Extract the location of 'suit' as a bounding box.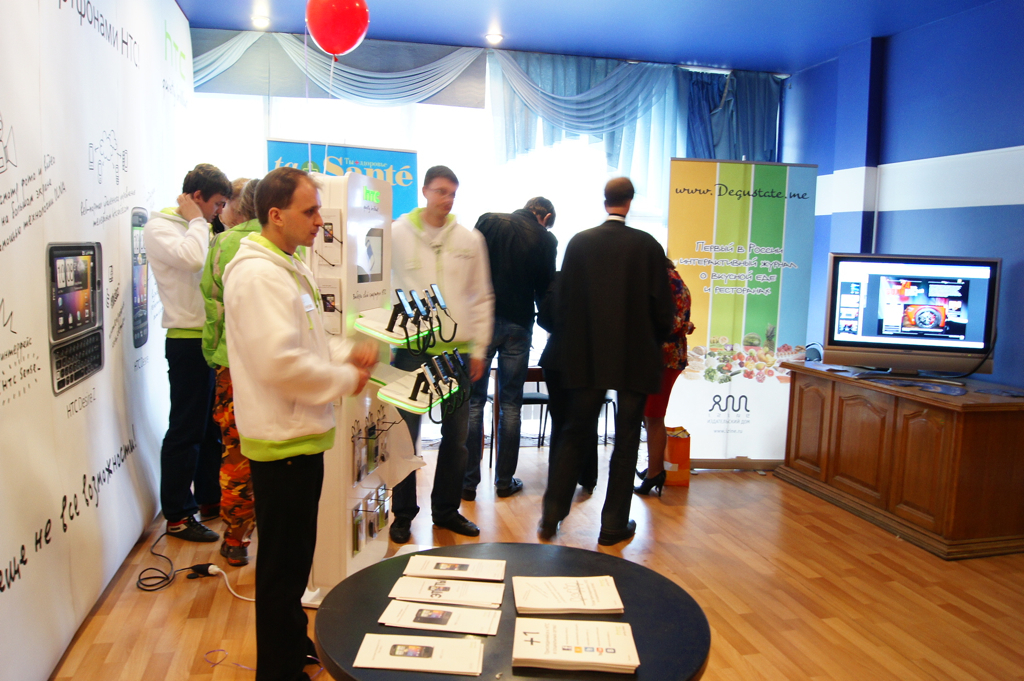
detection(476, 211, 563, 329).
